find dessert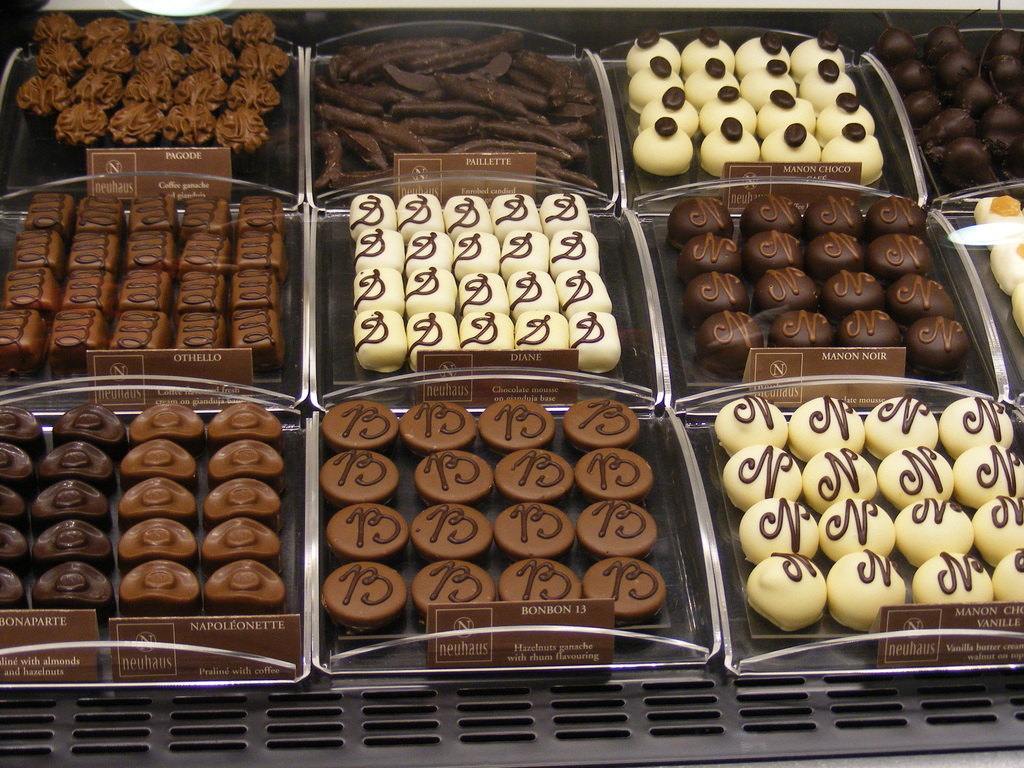
<bbox>171, 268, 223, 310</bbox>
